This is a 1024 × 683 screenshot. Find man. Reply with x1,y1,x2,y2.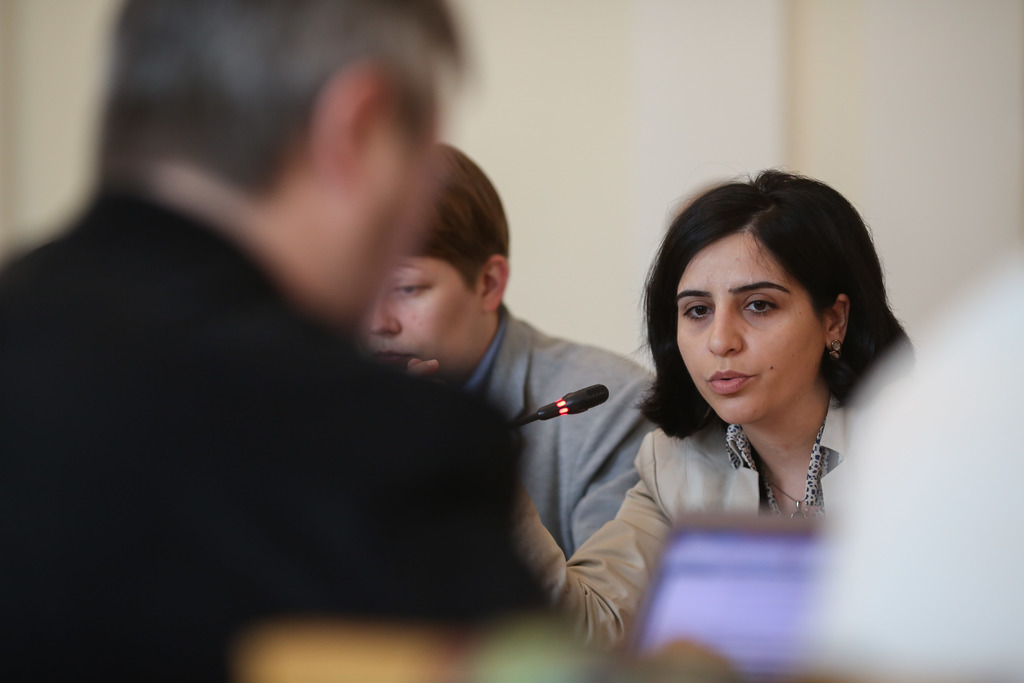
0,0,536,682.
